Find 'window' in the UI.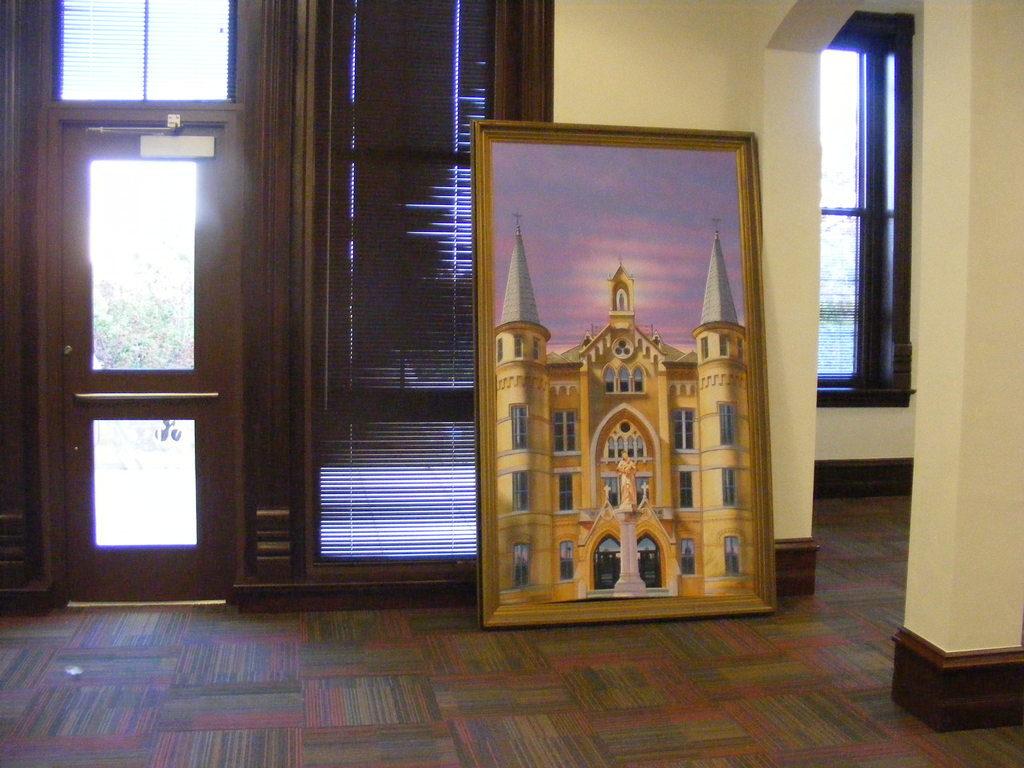
UI element at (left=602, top=366, right=617, bottom=392).
